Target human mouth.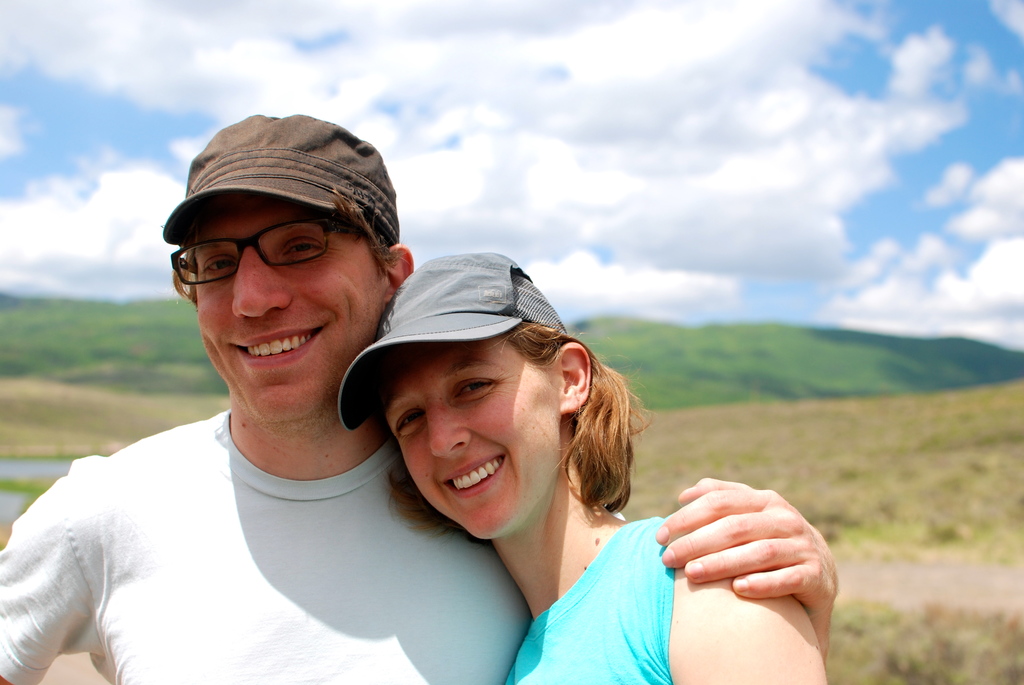
Target region: locate(229, 322, 333, 371).
